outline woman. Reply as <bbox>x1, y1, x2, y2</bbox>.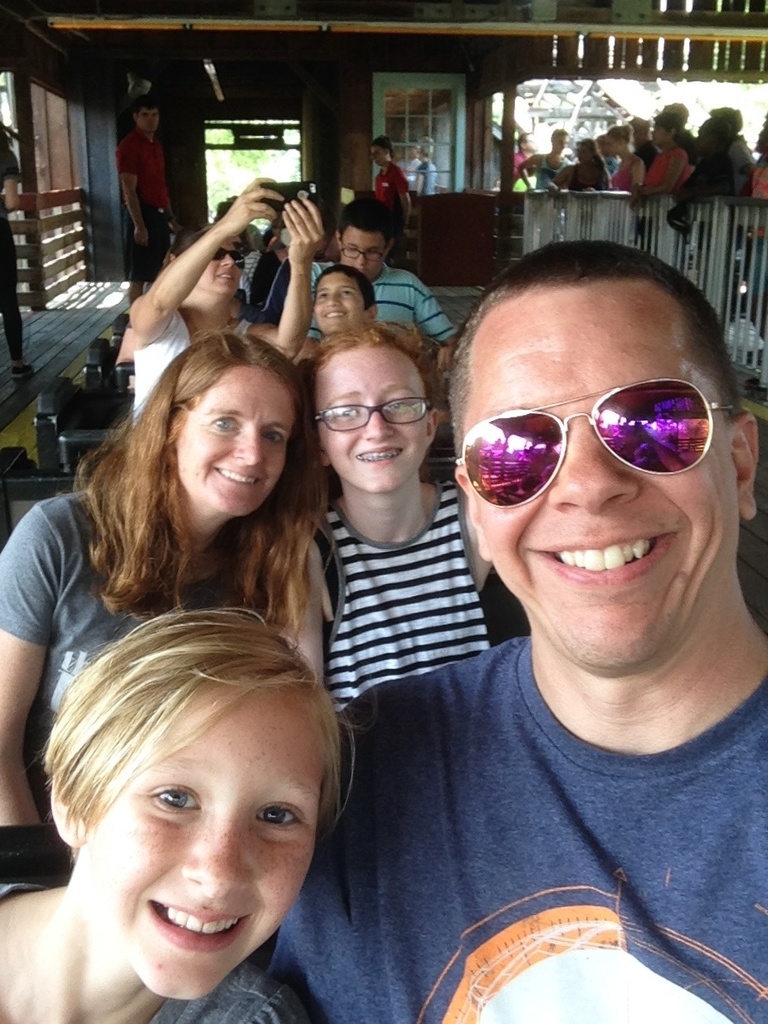
<bbox>113, 165, 341, 450</bbox>.
